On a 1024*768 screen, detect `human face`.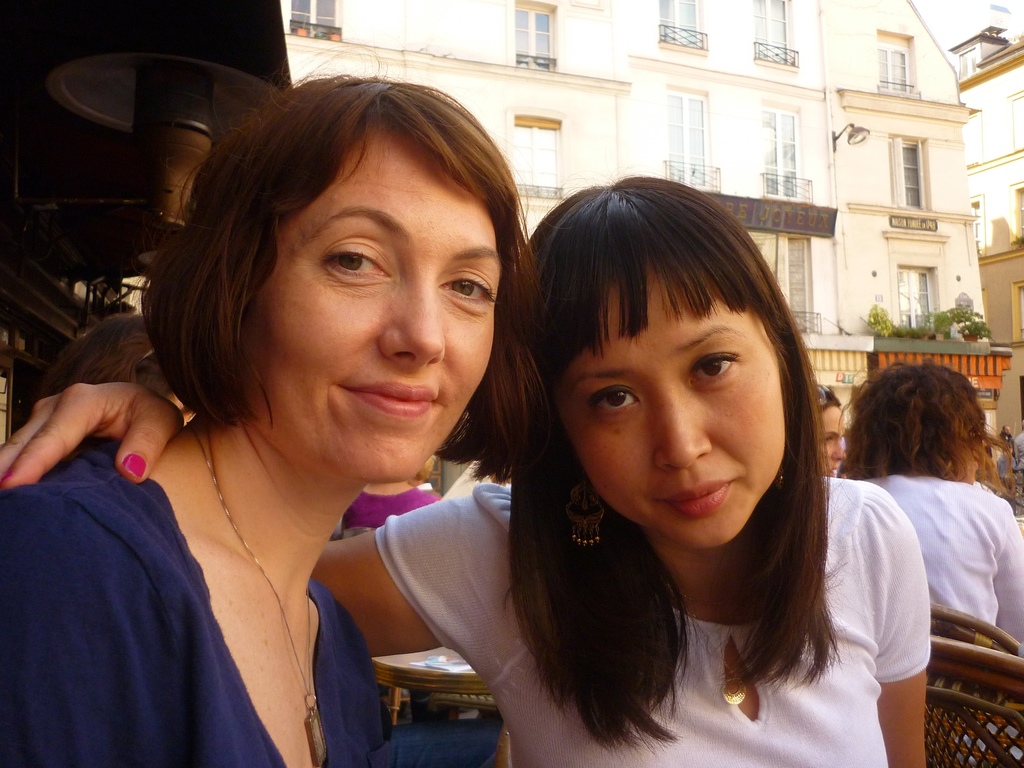
box(252, 116, 504, 484).
